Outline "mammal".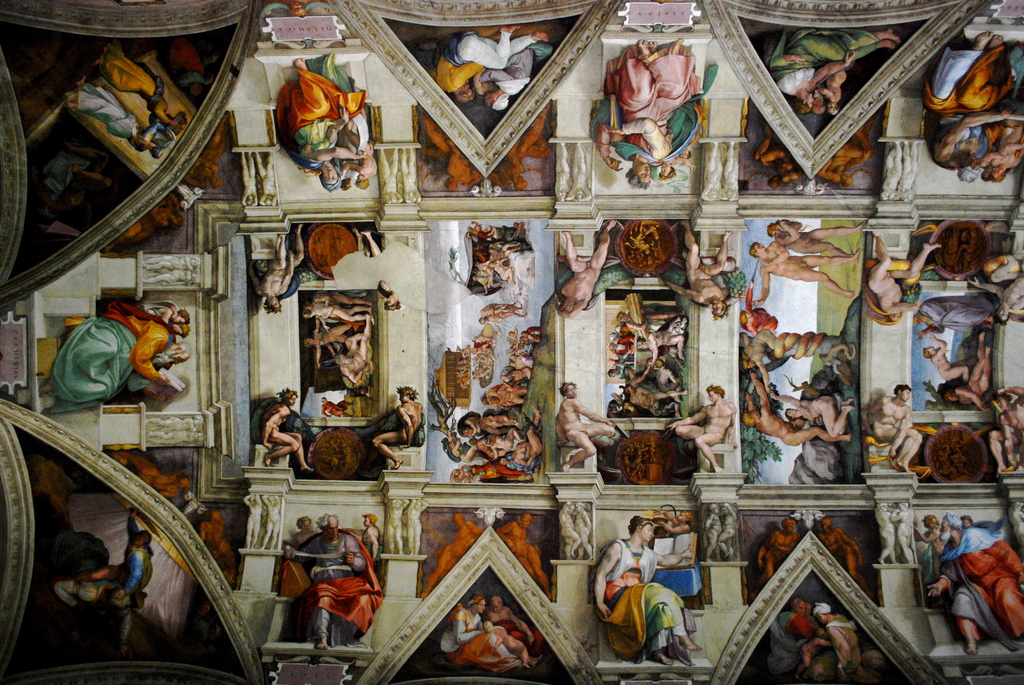
Outline: 335/319/376/387.
